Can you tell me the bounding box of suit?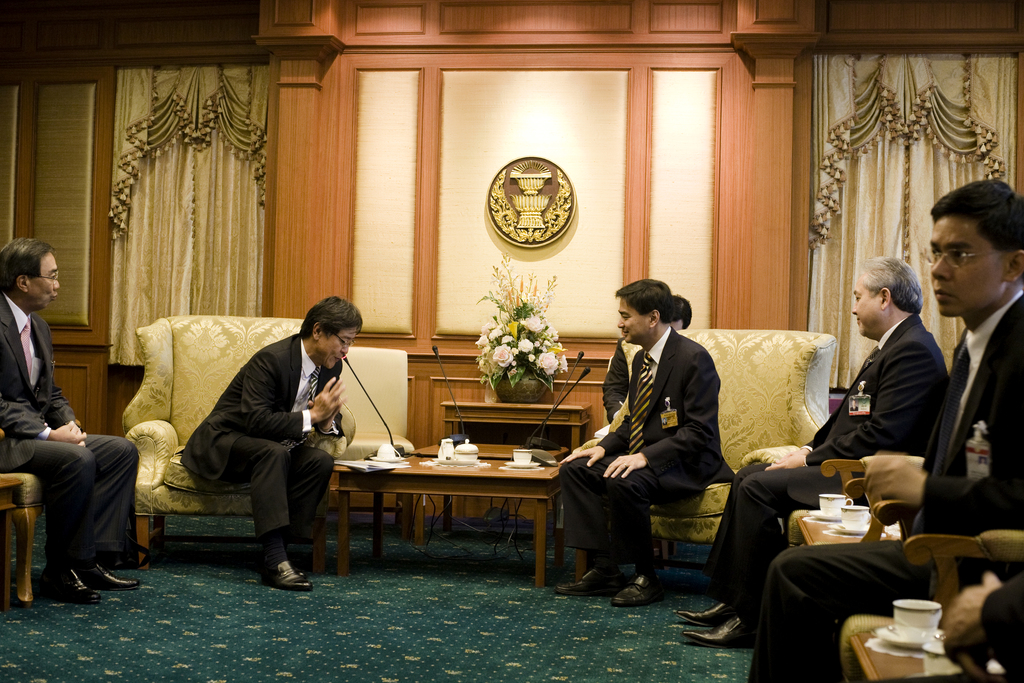
select_region(712, 312, 957, 587).
